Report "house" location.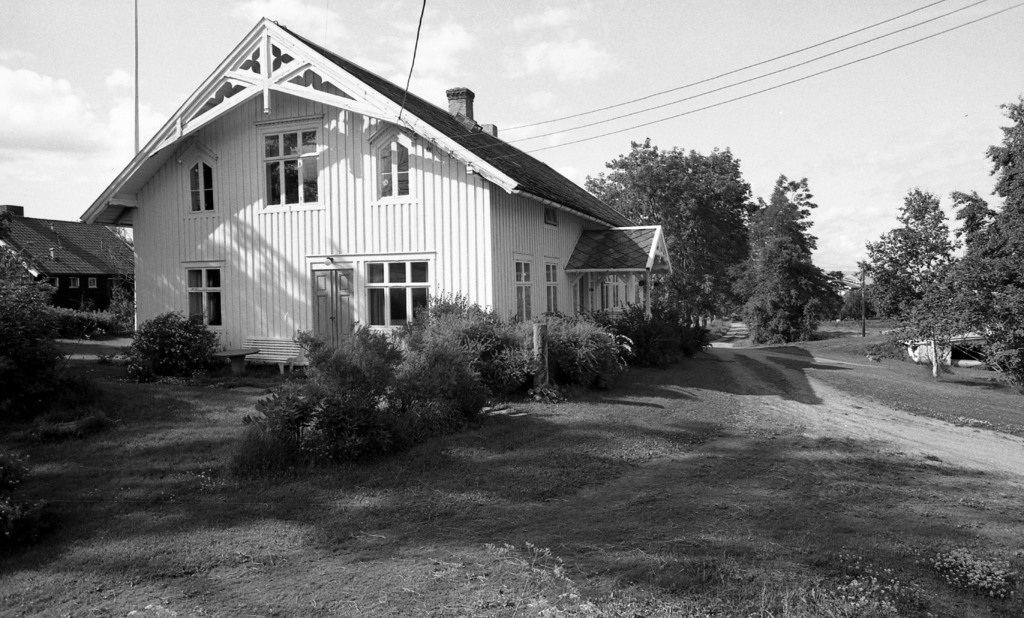
Report: {"left": 88, "top": 38, "right": 525, "bottom": 342}.
